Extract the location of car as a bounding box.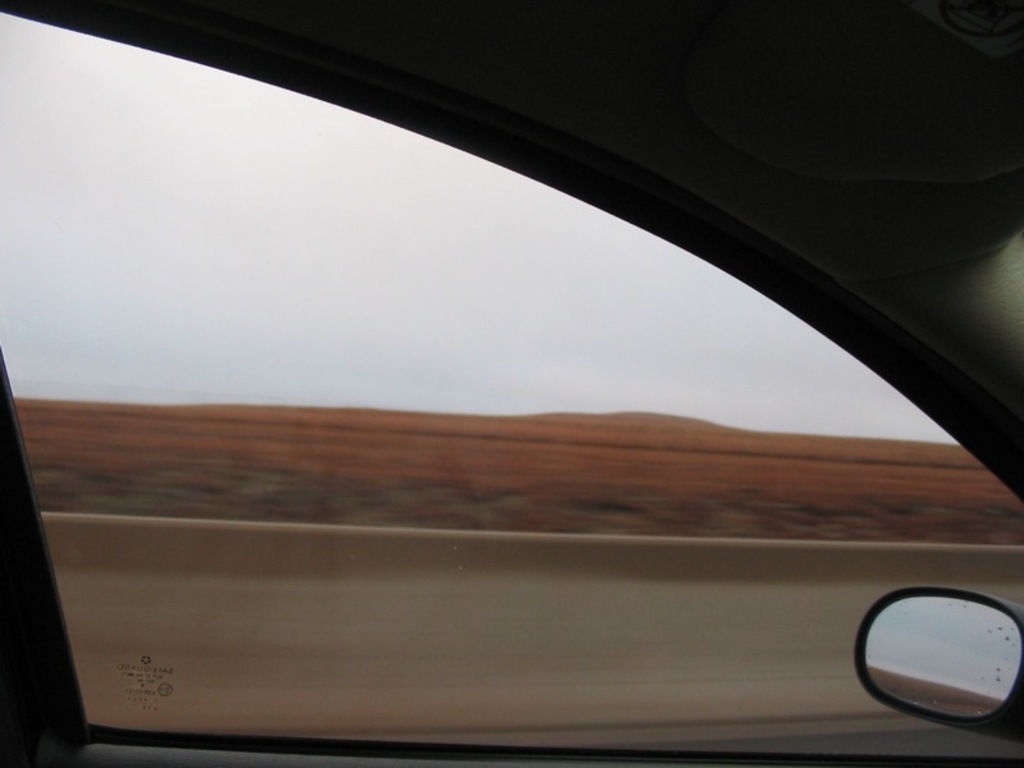
0,29,1011,767.
